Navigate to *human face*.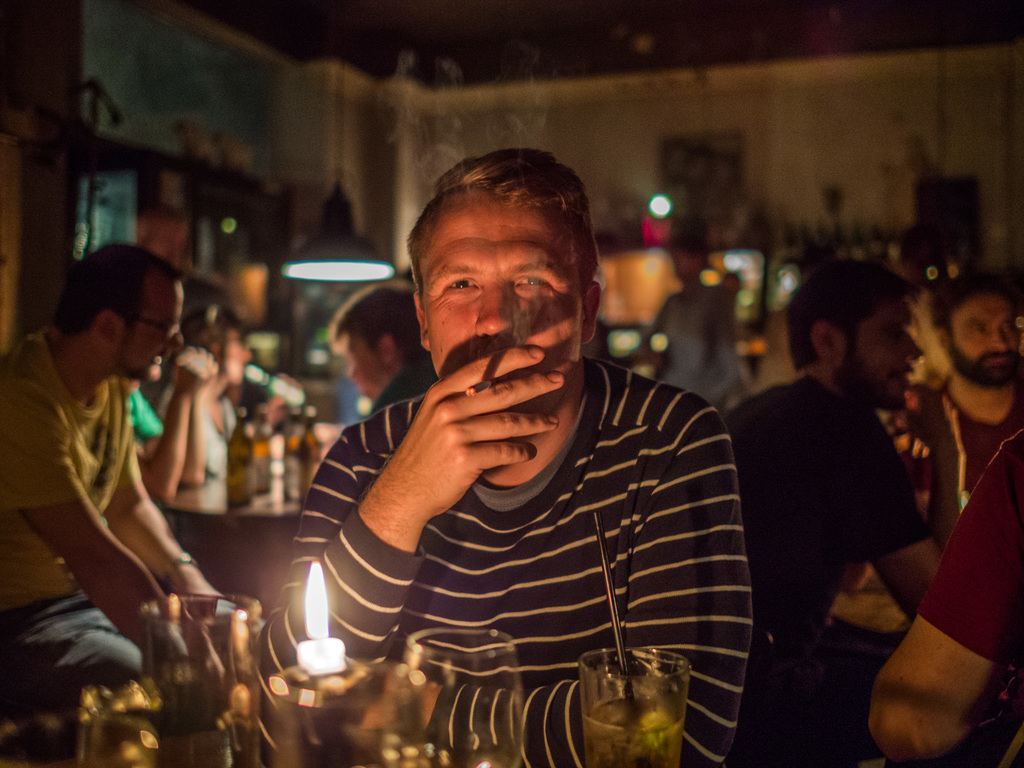
Navigation target: bbox(423, 197, 580, 410).
